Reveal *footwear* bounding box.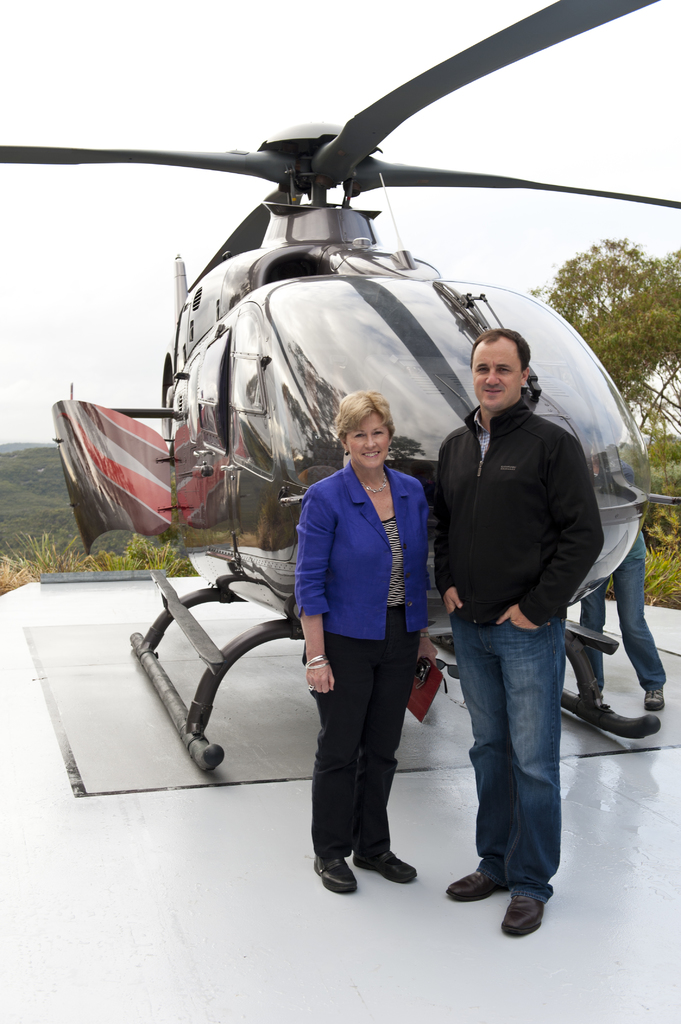
Revealed: {"x1": 644, "y1": 691, "x2": 666, "y2": 713}.
